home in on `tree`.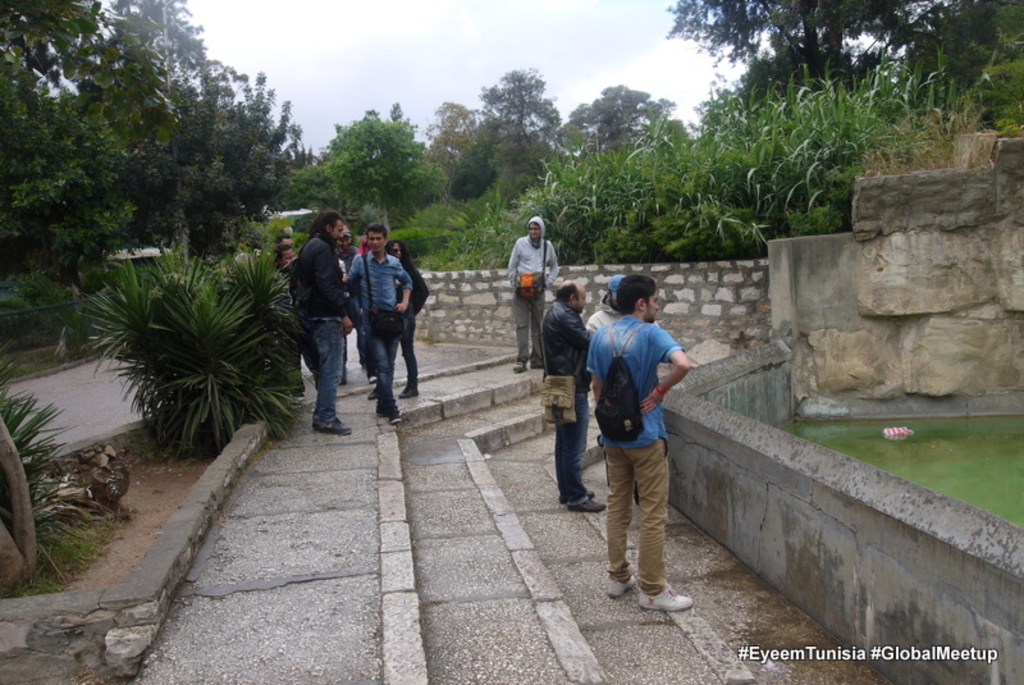
Homed in at crop(310, 100, 453, 232).
